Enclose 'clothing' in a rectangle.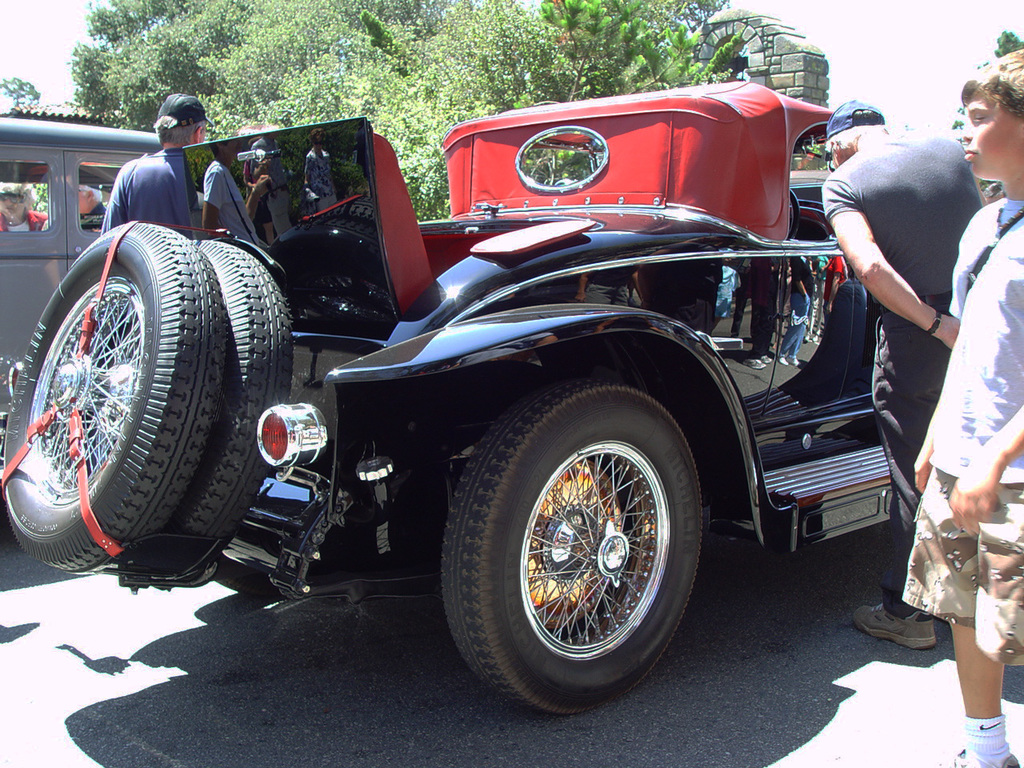
bbox=(898, 194, 1023, 662).
